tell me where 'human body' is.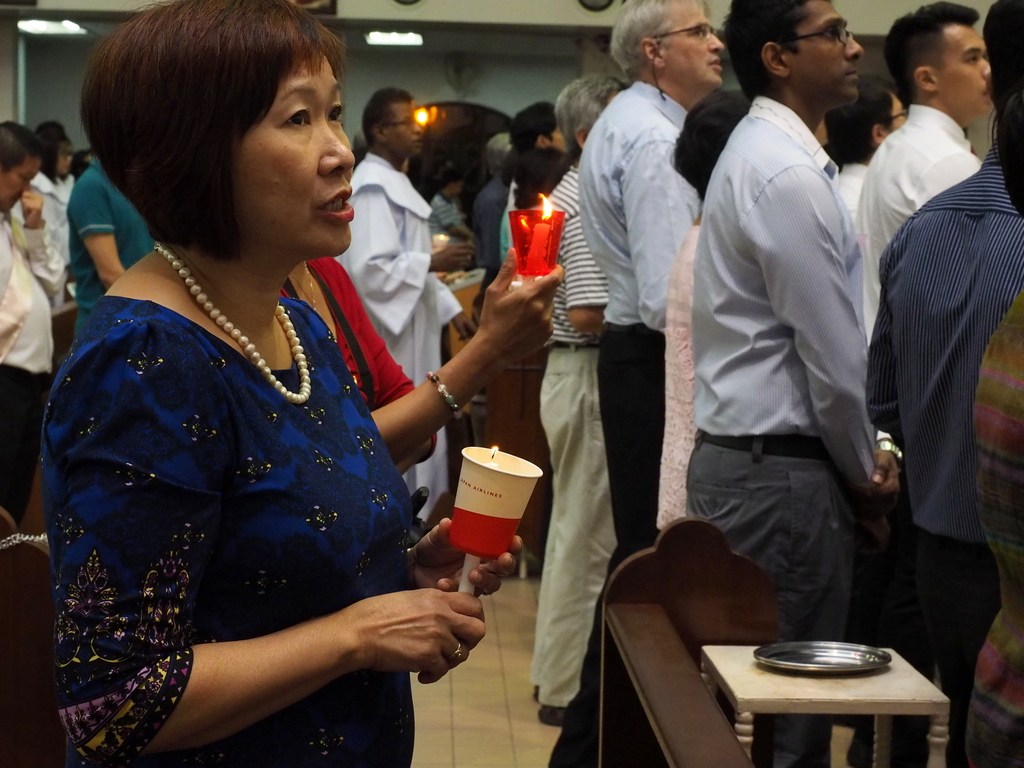
'human body' is at select_region(26, 20, 462, 767).
